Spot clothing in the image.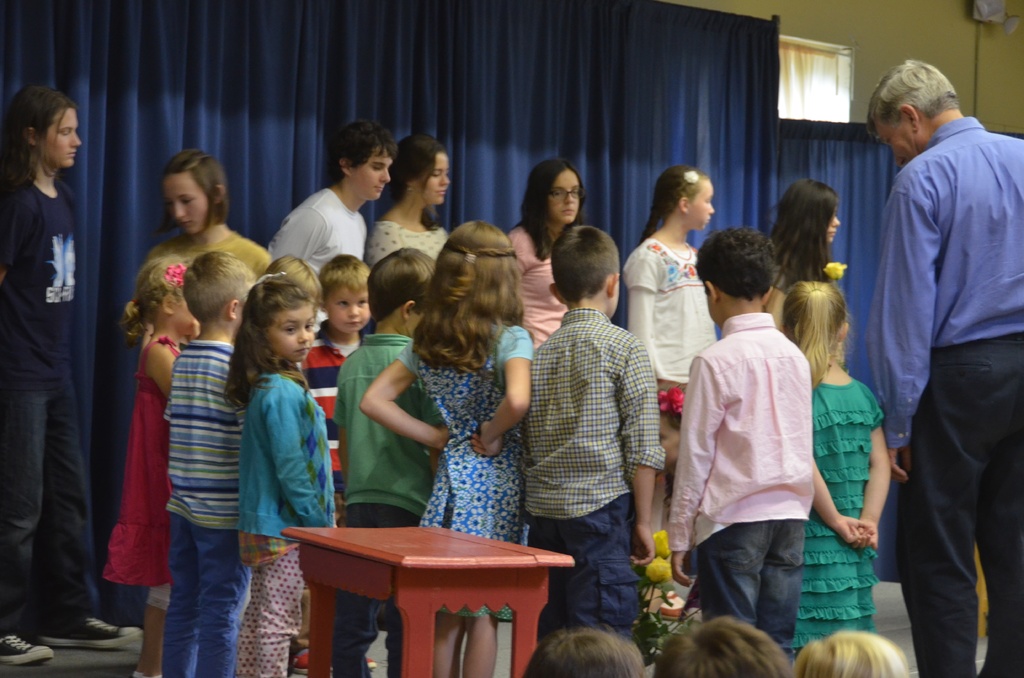
clothing found at crop(668, 310, 819, 658).
